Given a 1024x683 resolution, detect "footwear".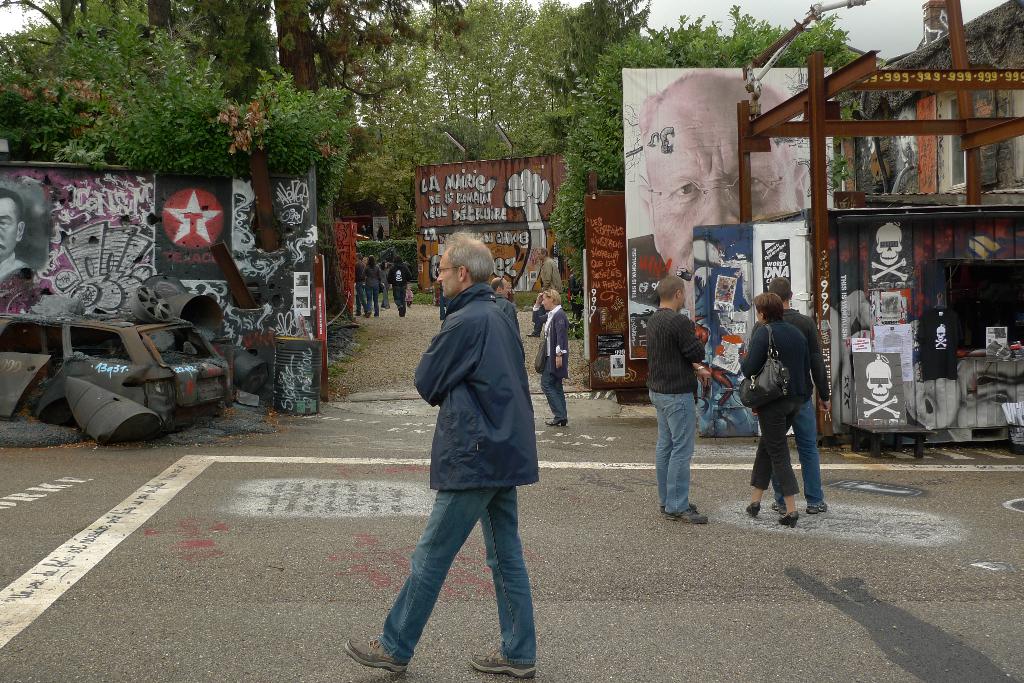
<bbox>774, 500, 786, 511</bbox>.
